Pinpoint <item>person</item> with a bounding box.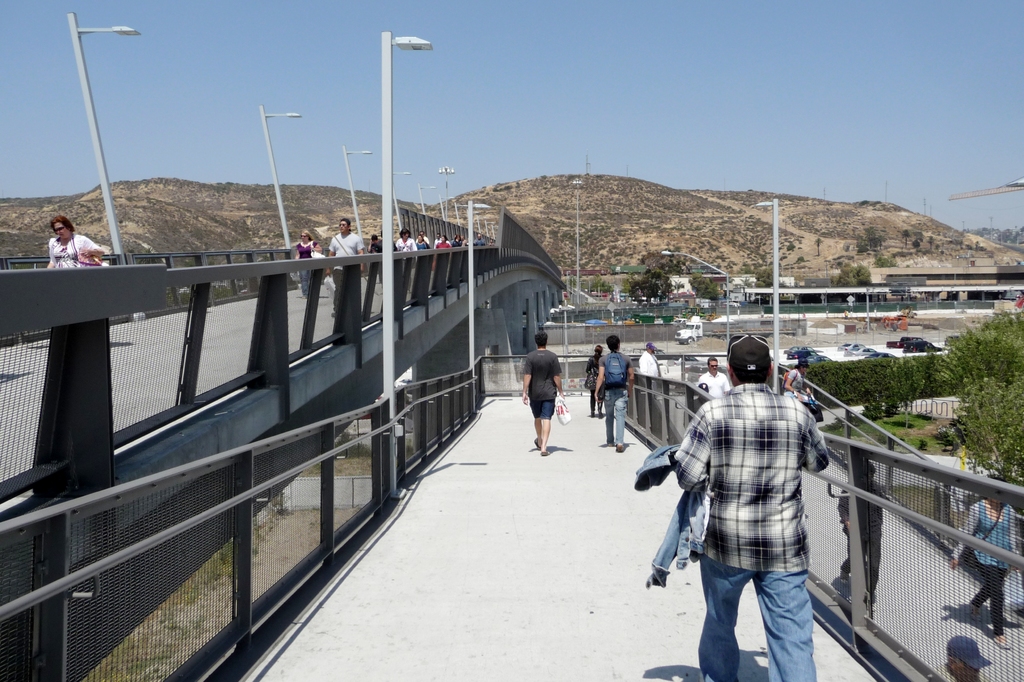
948 475 1023 645.
